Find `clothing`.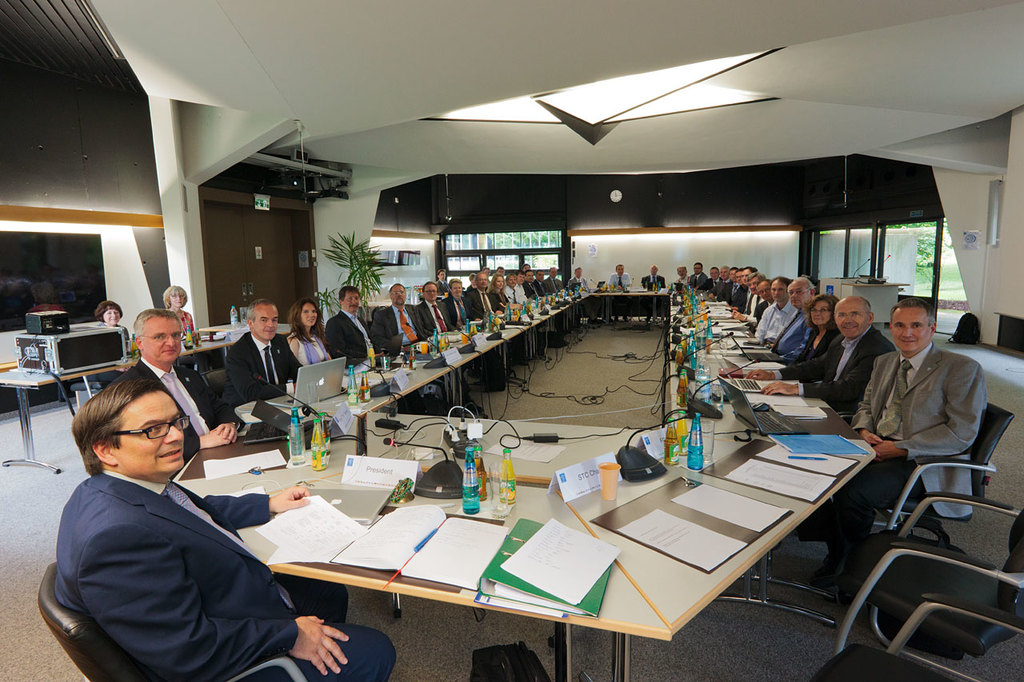
left=792, top=326, right=842, bottom=361.
